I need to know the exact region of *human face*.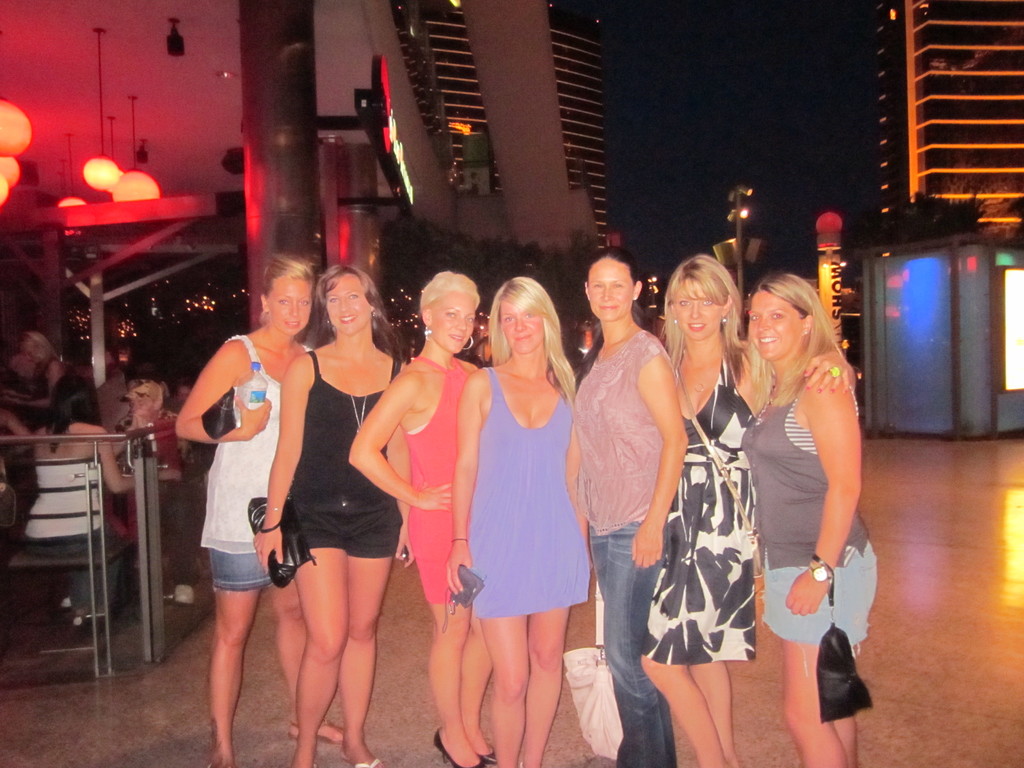
Region: BBox(672, 292, 722, 340).
